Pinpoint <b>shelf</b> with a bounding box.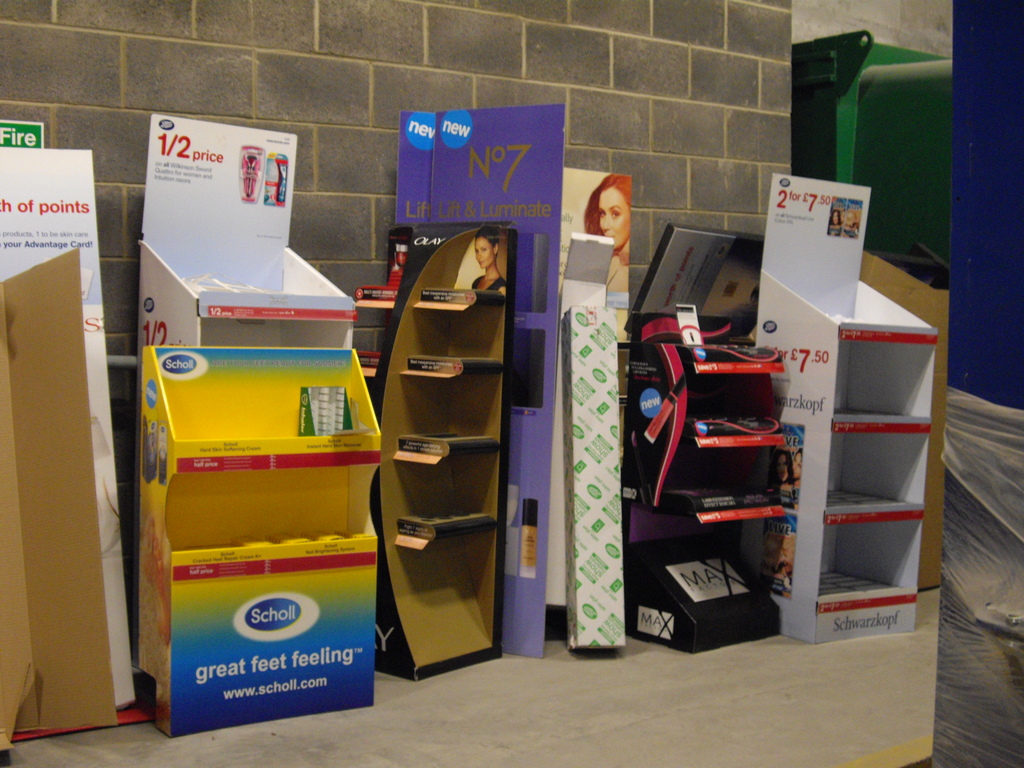
box(190, 309, 356, 352).
